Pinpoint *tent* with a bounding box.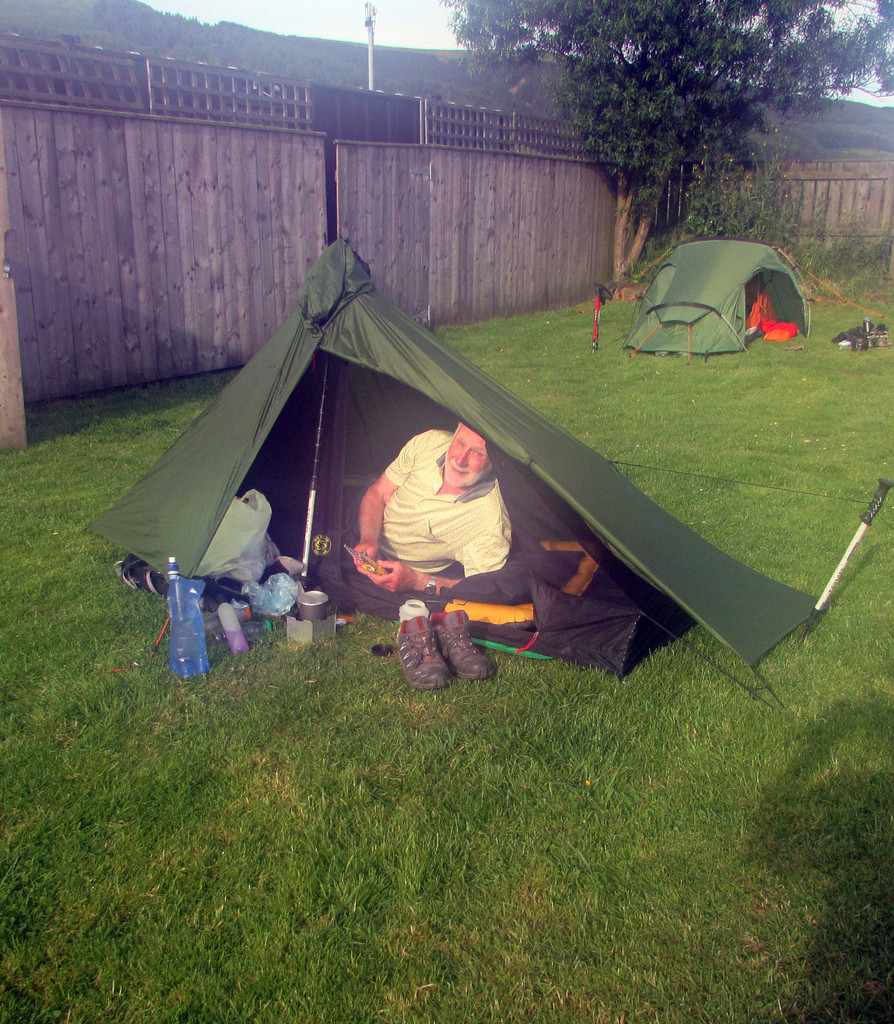
rect(617, 241, 814, 358).
